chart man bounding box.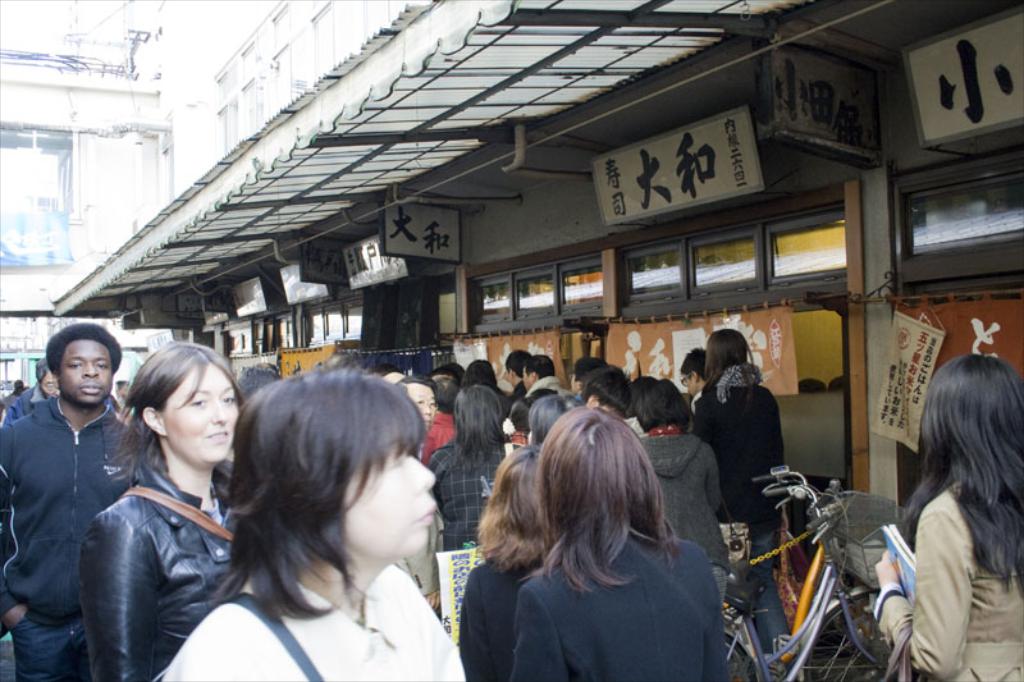
Charted: (515, 351, 568, 397).
